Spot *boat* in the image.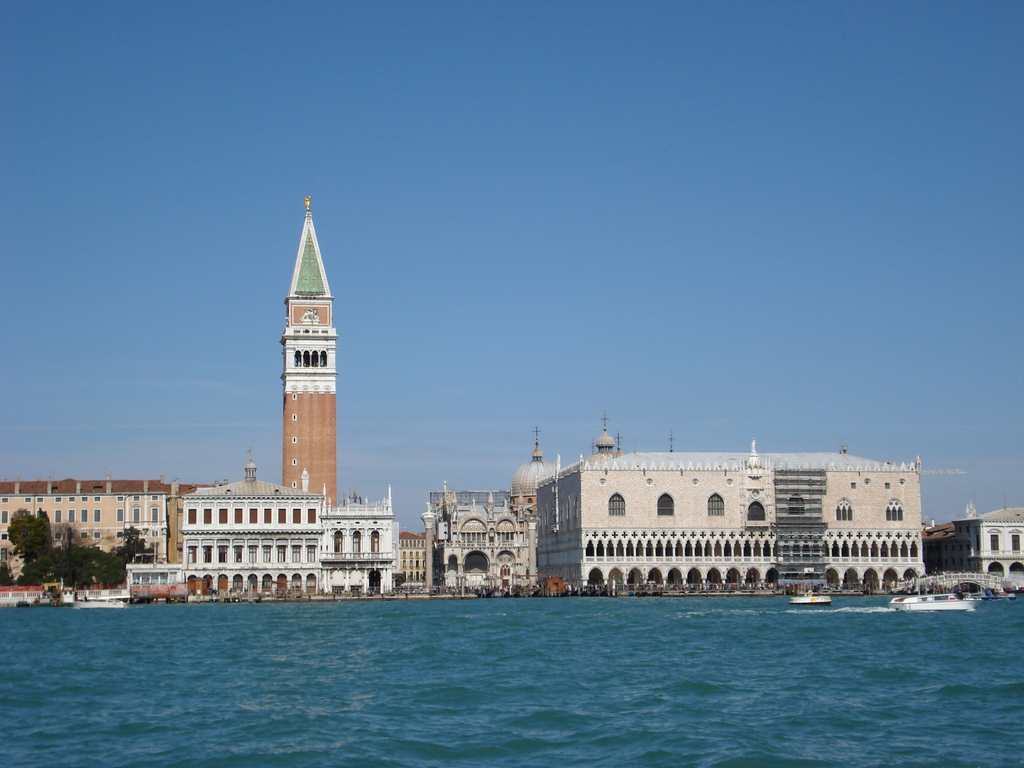
*boat* found at {"x1": 967, "y1": 588, "x2": 1017, "y2": 602}.
